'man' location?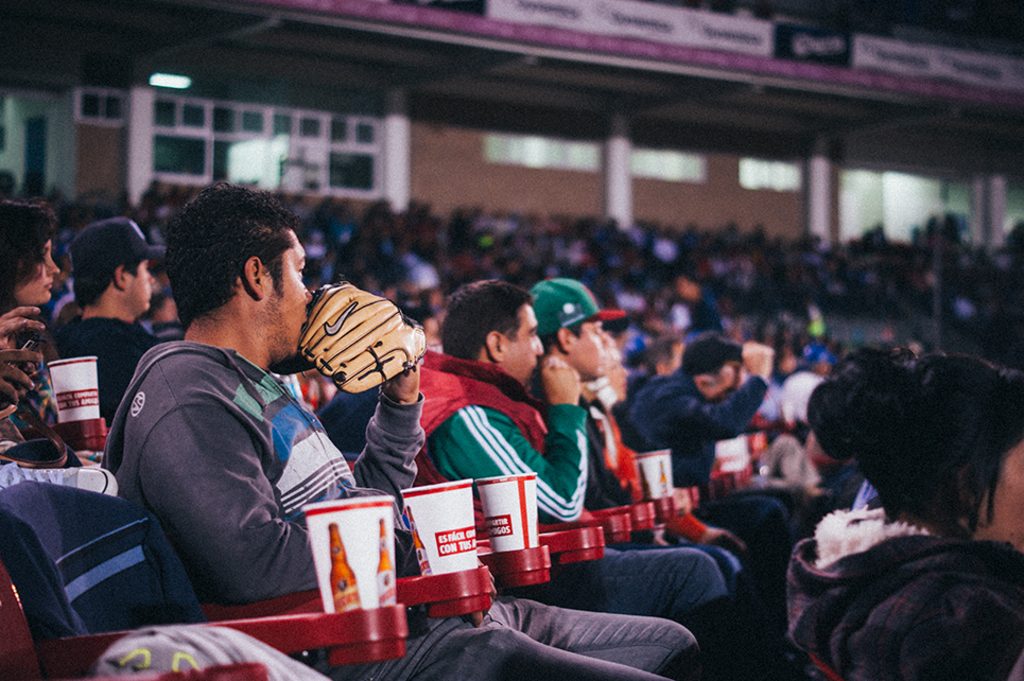
x1=119 y1=171 x2=702 y2=680
